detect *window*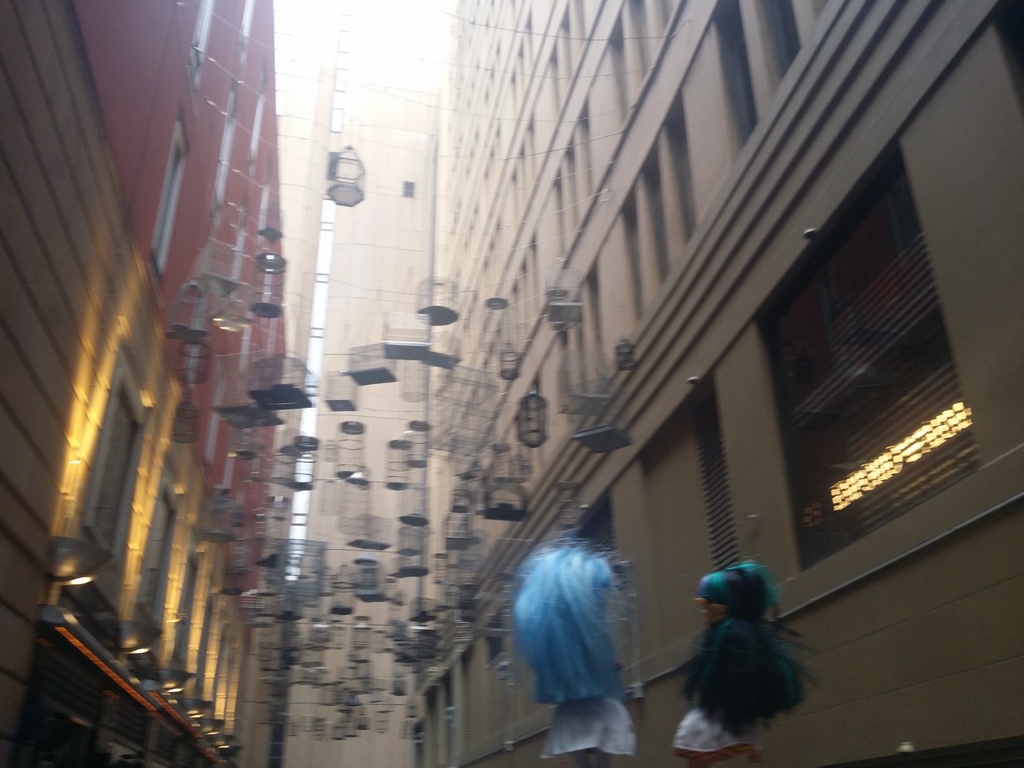
bbox=(615, 184, 644, 317)
